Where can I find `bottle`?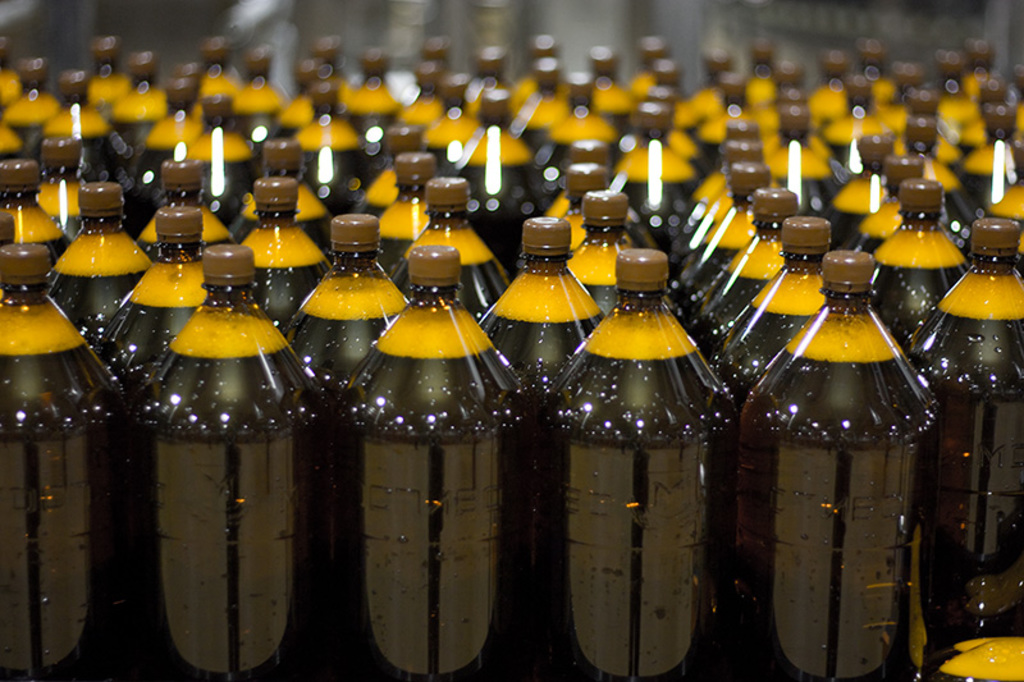
You can find it at region(901, 84, 961, 171).
